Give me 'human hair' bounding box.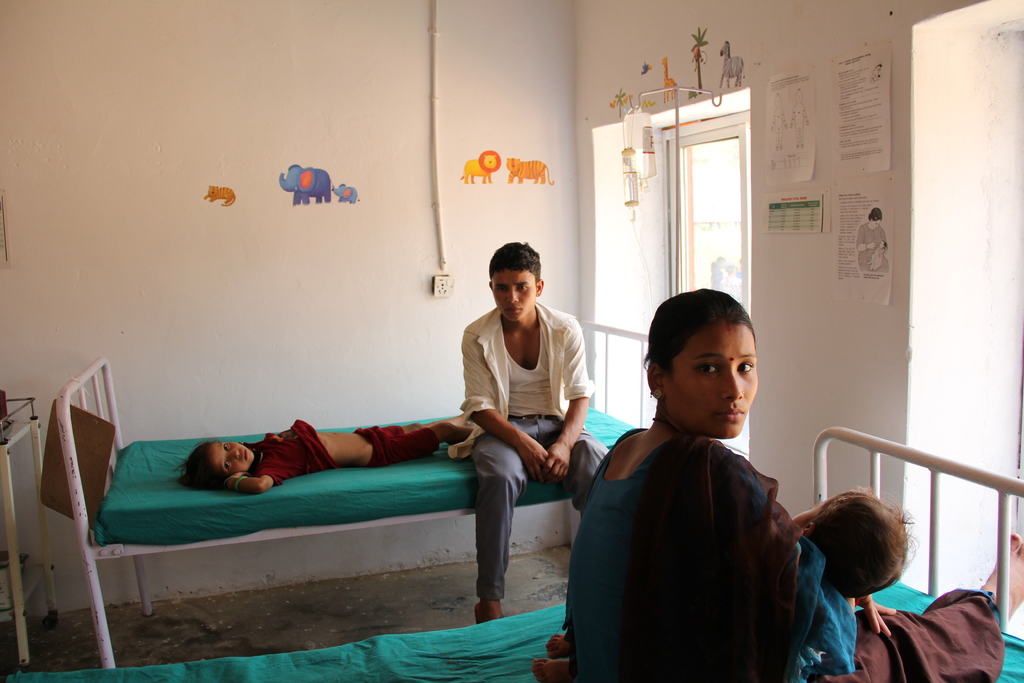
642,290,760,373.
